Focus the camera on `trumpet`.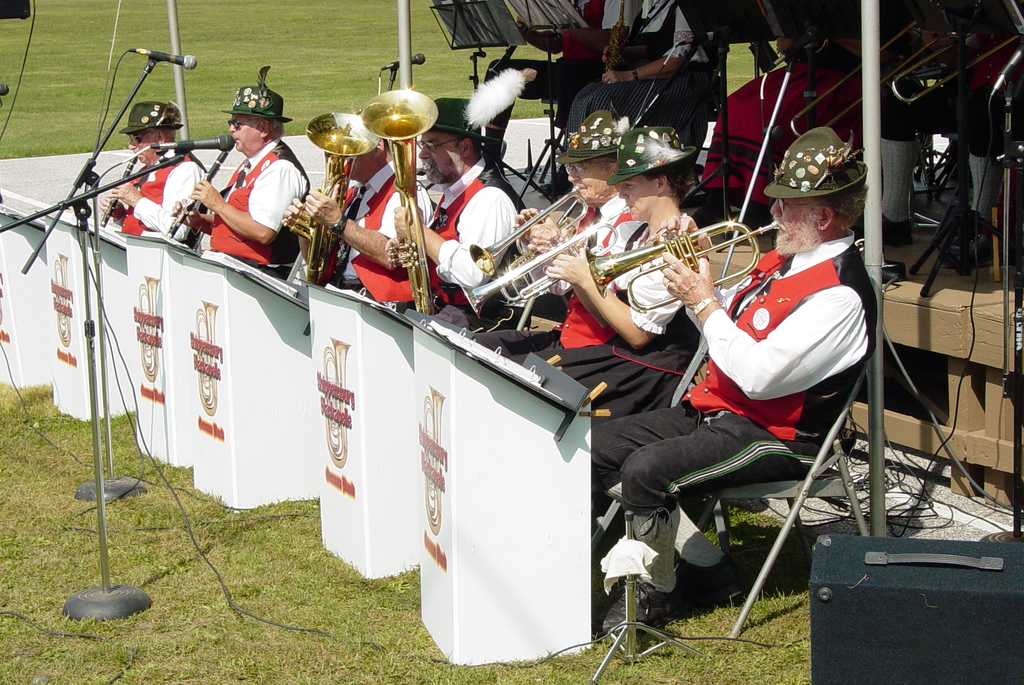
Focus region: (584,218,778,310).
